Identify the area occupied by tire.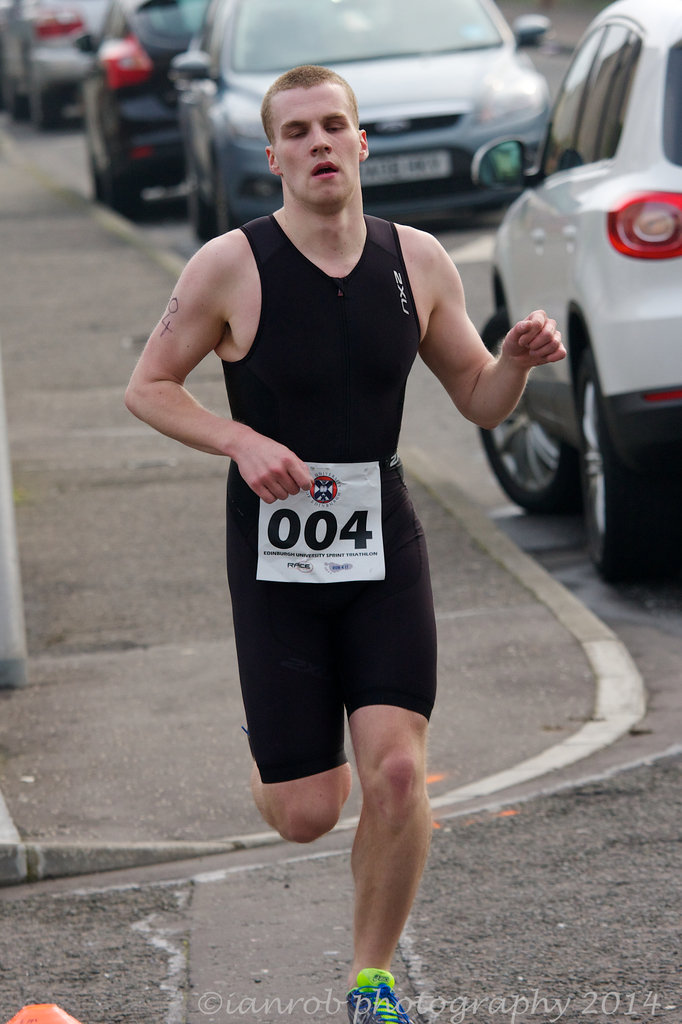
Area: select_region(4, 84, 29, 125).
